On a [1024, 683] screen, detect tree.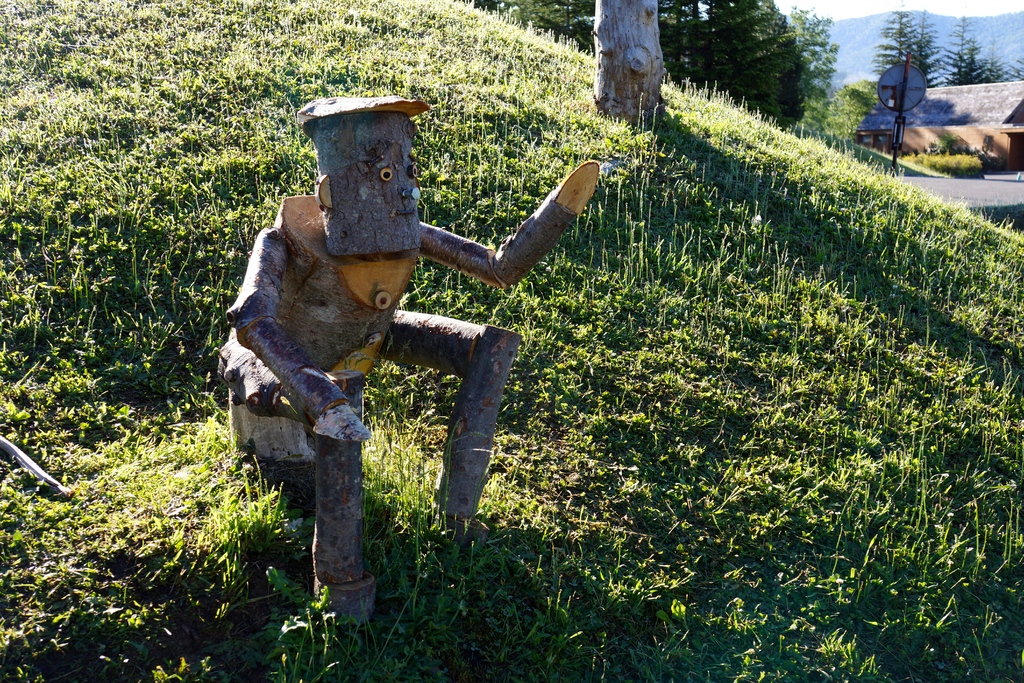
Rect(779, 0, 835, 134).
